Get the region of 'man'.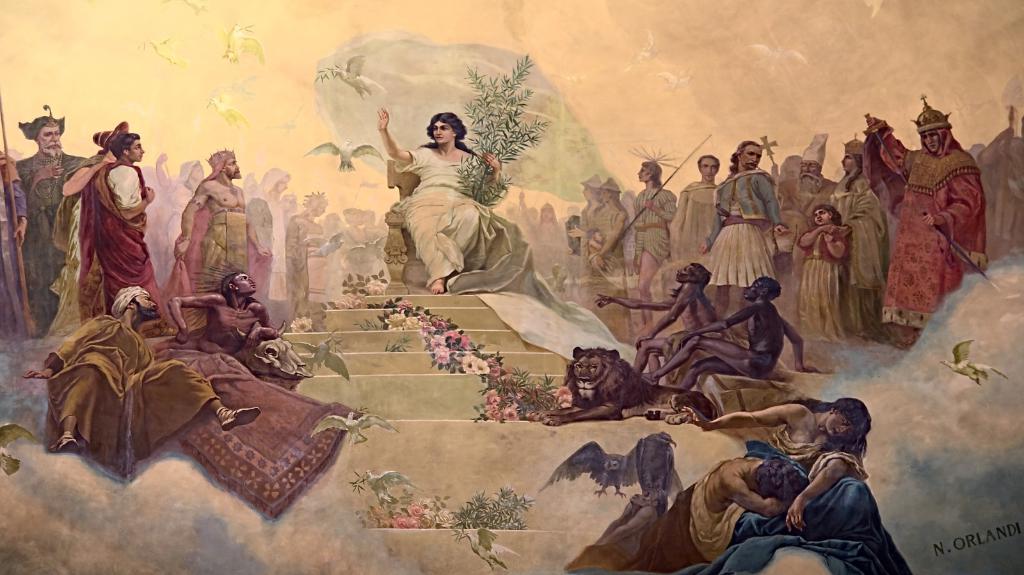
882,84,995,354.
